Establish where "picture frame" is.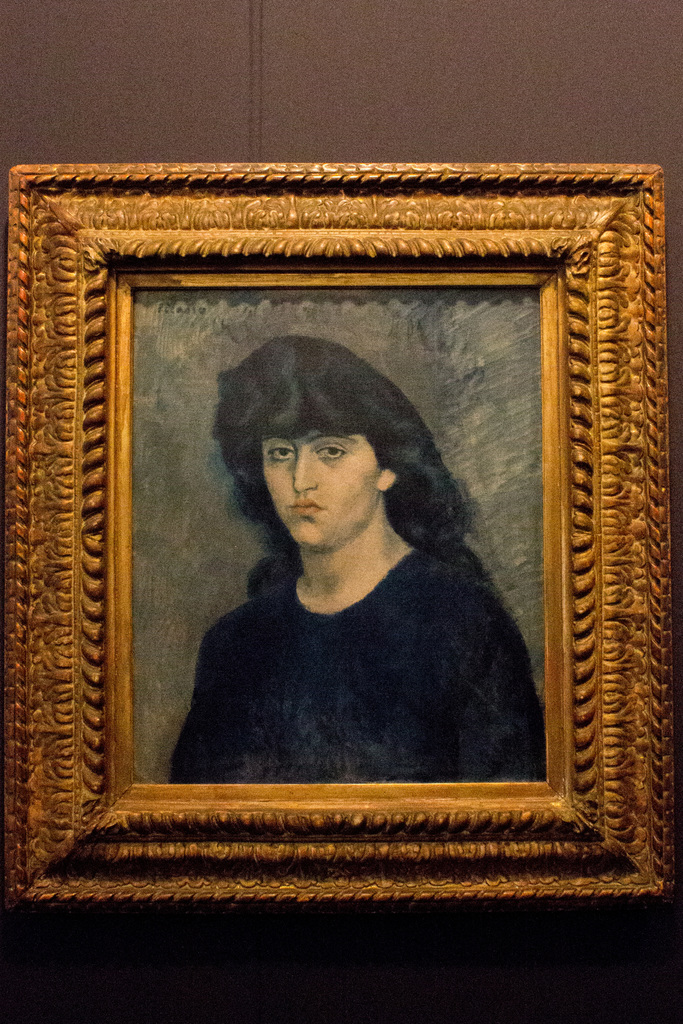
Established at <box>0,136,682,913</box>.
